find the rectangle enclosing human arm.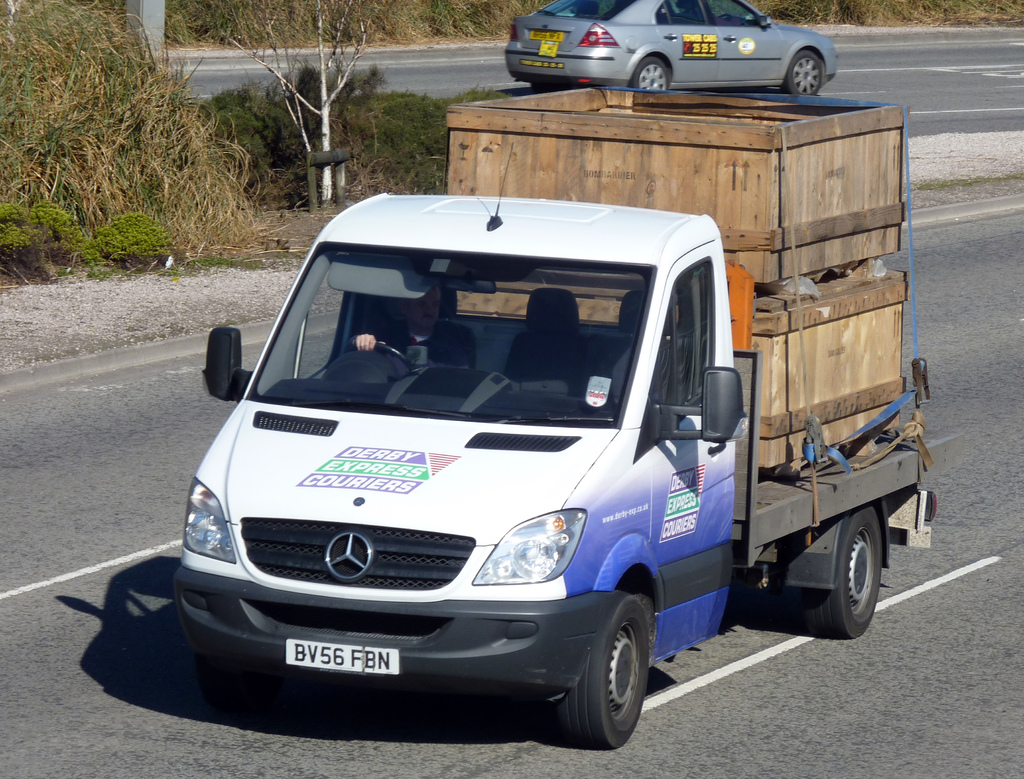
l=348, t=325, r=384, b=371.
